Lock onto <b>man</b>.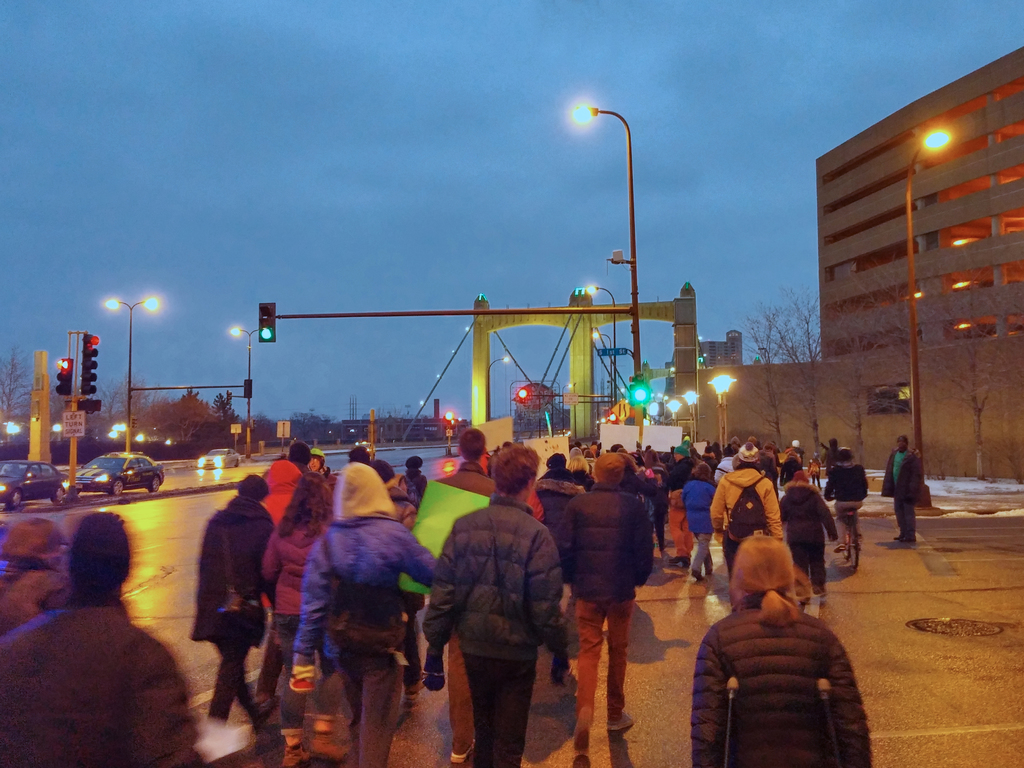
Locked: (556, 454, 654, 743).
